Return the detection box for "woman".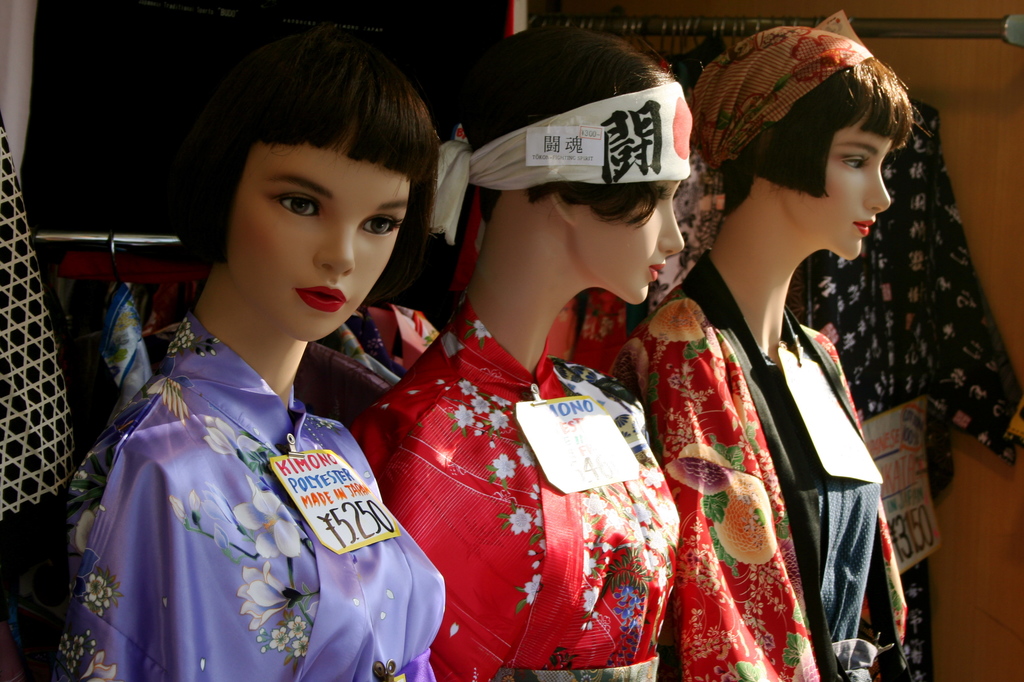
[left=610, top=24, right=934, bottom=681].
